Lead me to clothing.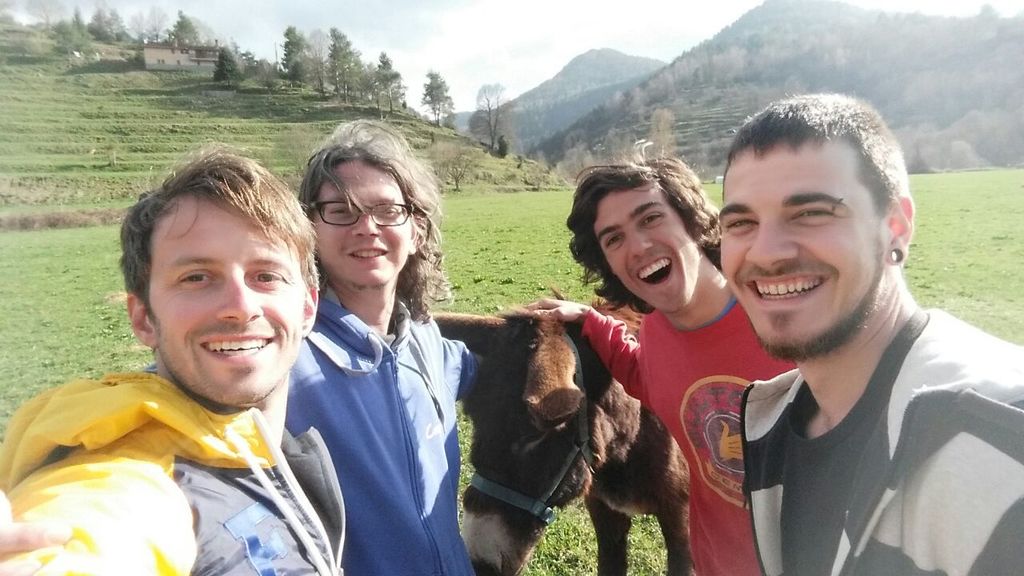
Lead to {"left": 0, "top": 354, "right": 351, "bottom": 575}.
